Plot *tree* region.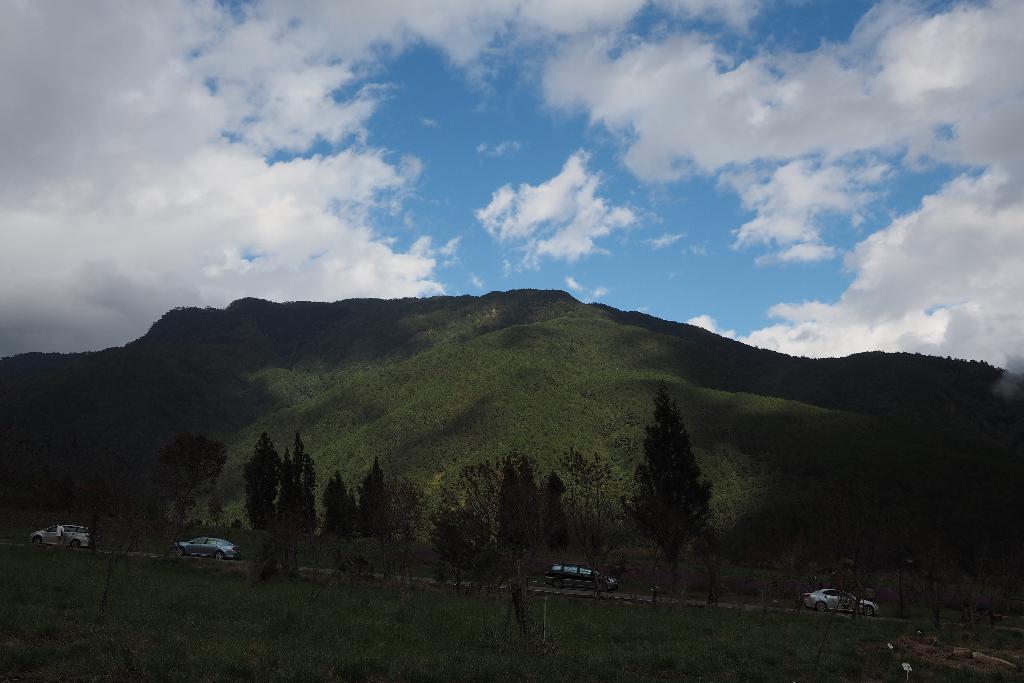
Plotted at x1=276 y1=429 x2=318 y2=584.
